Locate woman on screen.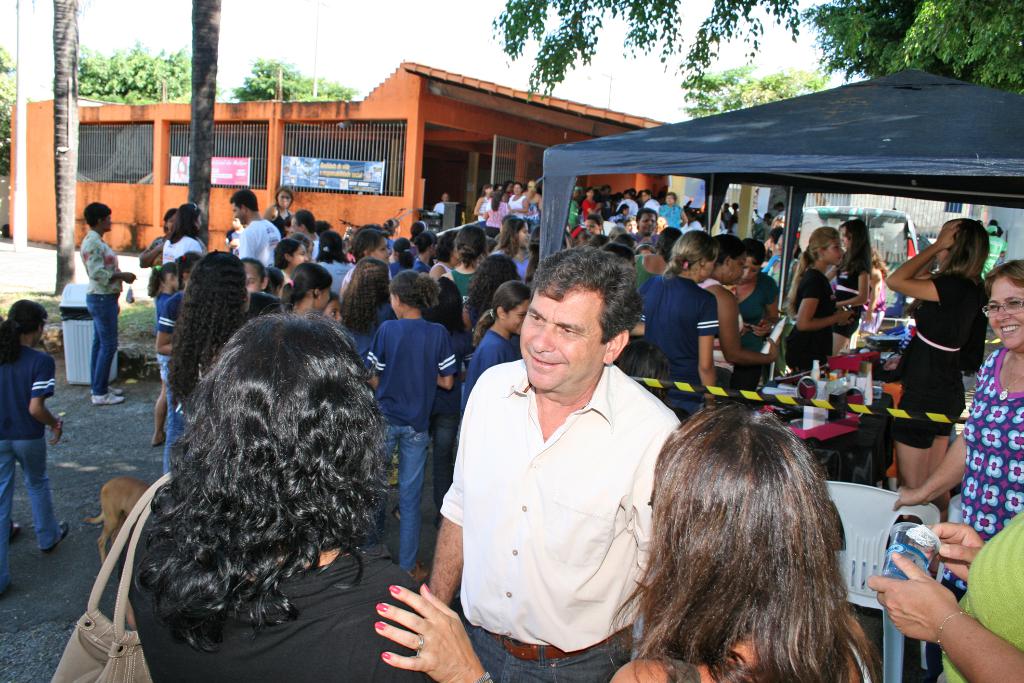
On screen at 578, 190, 603, 230.
